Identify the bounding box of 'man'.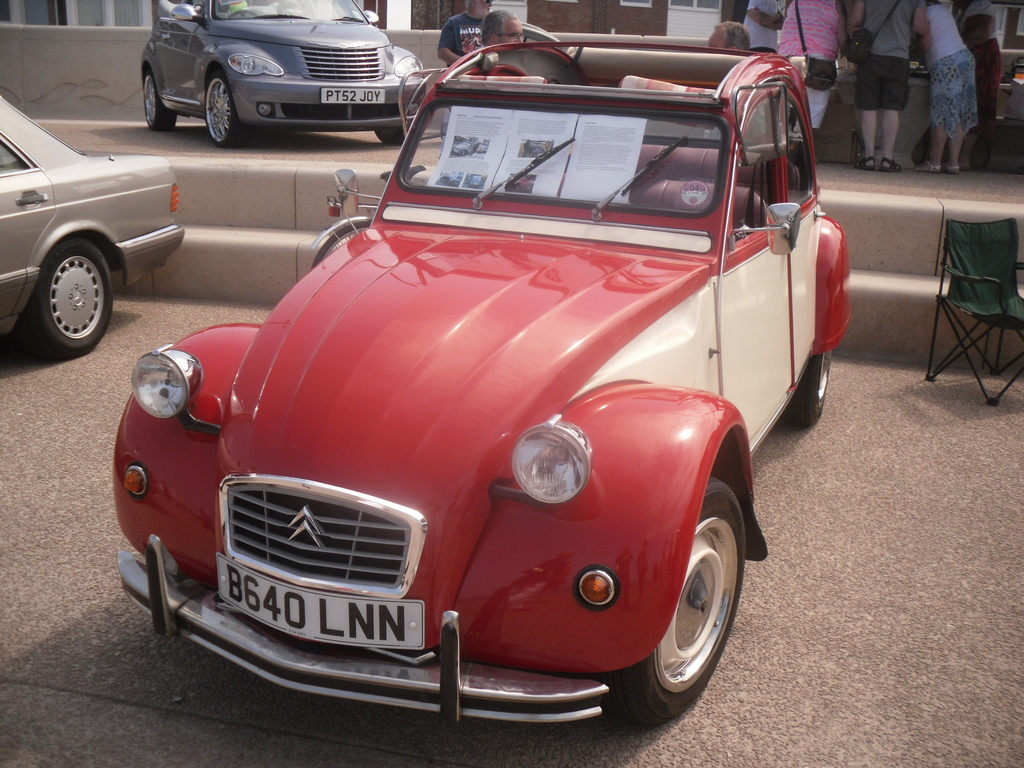
(left=744, top=0, right=787, bottom=55).
